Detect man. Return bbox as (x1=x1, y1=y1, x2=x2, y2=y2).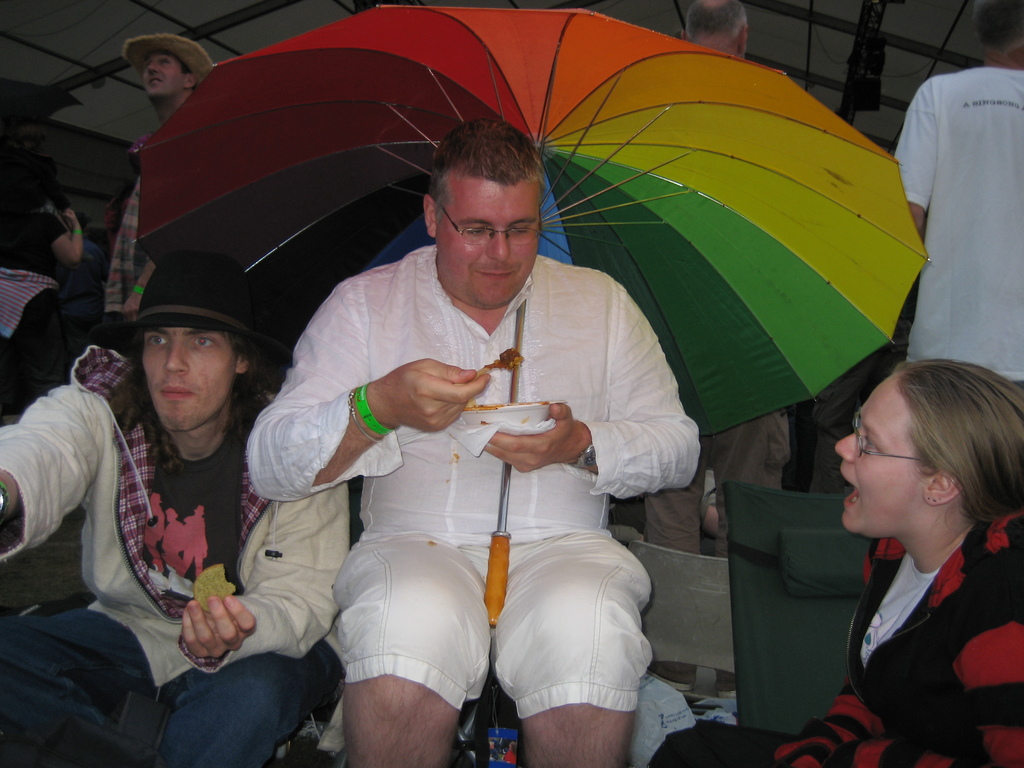
(x1=0, y1=252, x2=348, y2=767).
